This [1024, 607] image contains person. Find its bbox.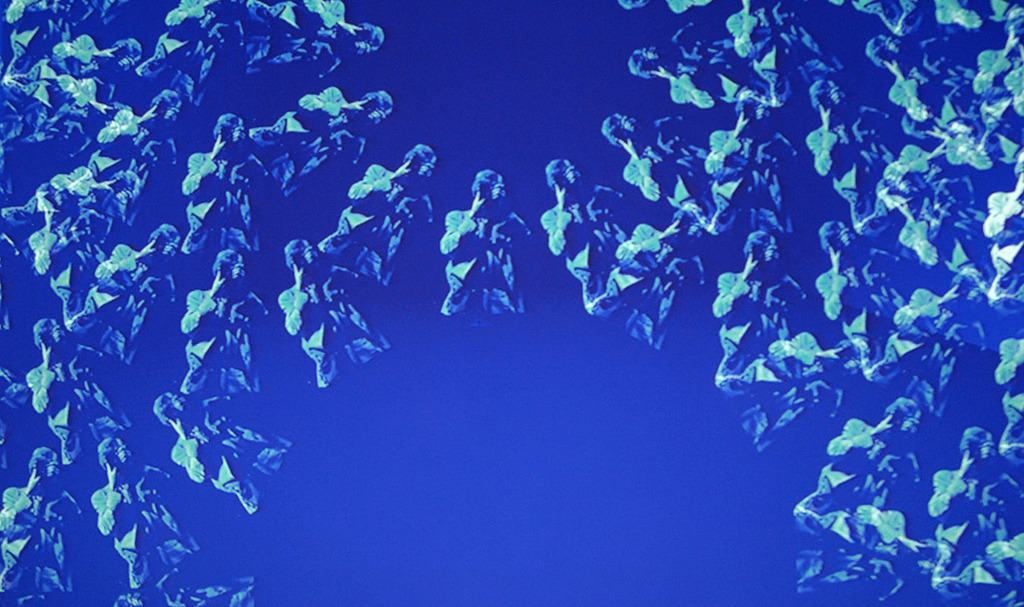
[x1=284, y1=239, x2=433, y2=407].
